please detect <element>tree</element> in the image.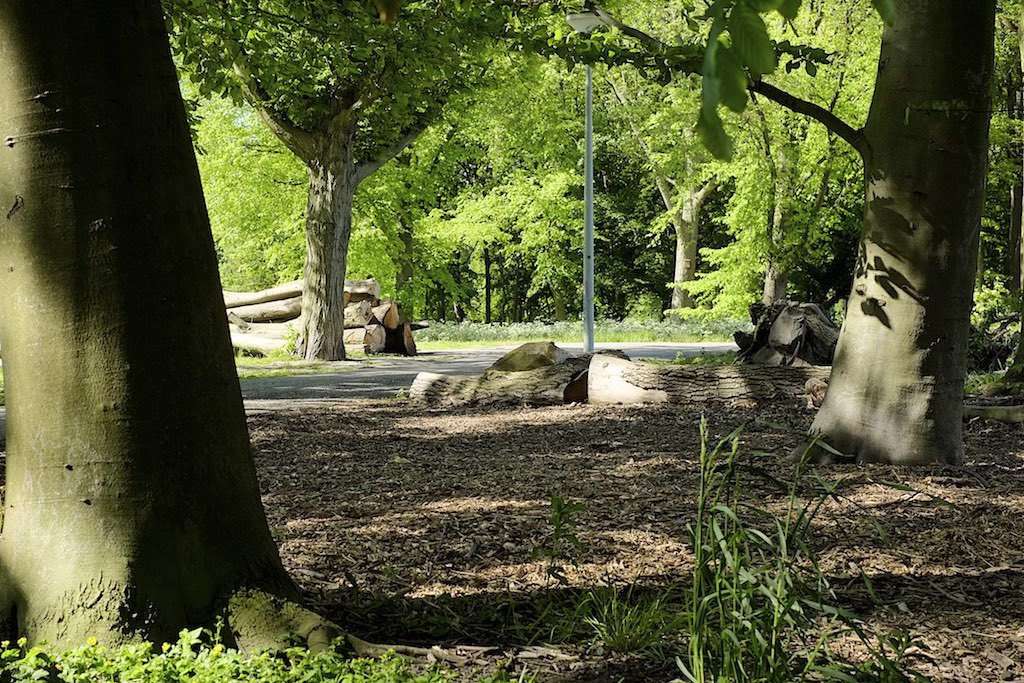
left=589, top=0, right=1000, bottom=477.
